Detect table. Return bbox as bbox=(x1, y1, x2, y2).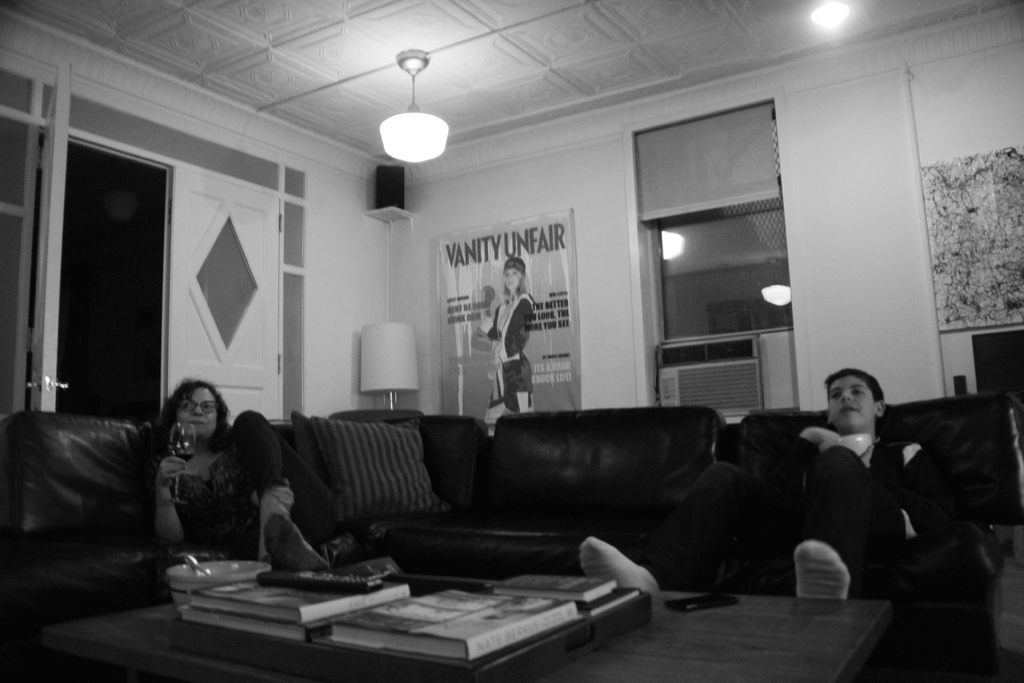
bbox=(39, 600, 891, 682).
